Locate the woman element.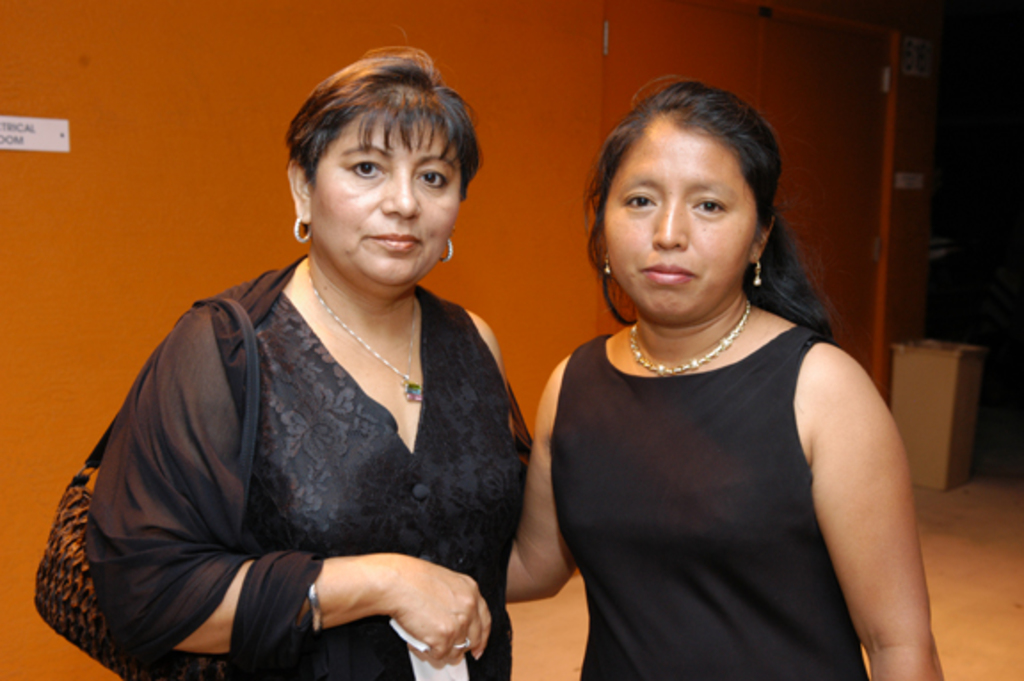
Element bbox: box=[507, 73, 958, 679].
